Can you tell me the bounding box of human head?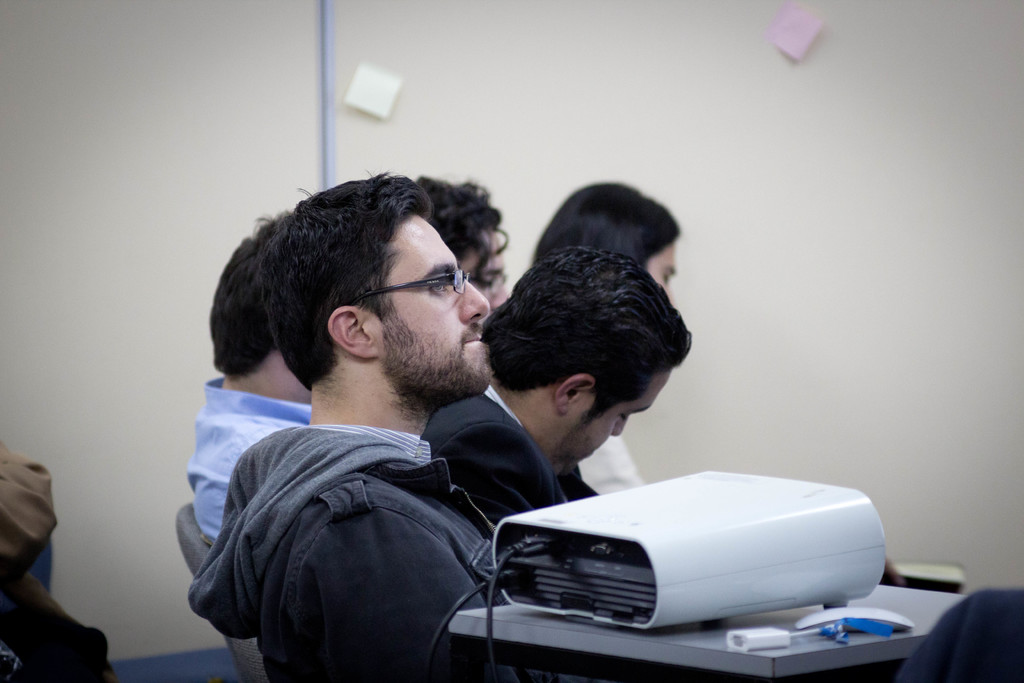
(x1=257, y1=169, x2=493, y2=413).
